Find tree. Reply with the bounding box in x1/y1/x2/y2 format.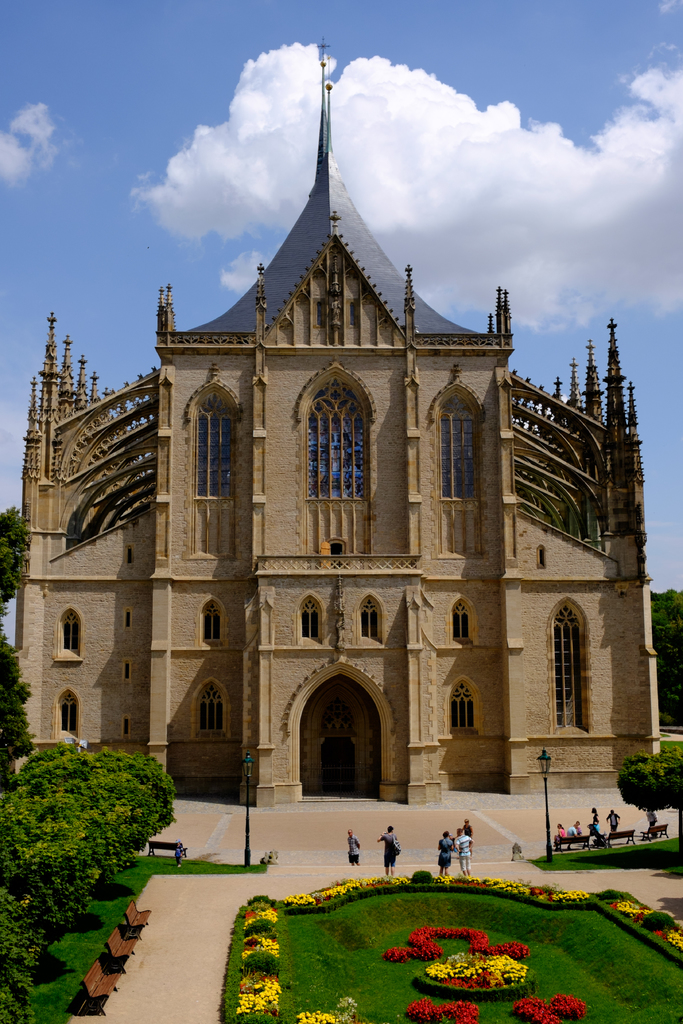
602/753/682/821.
